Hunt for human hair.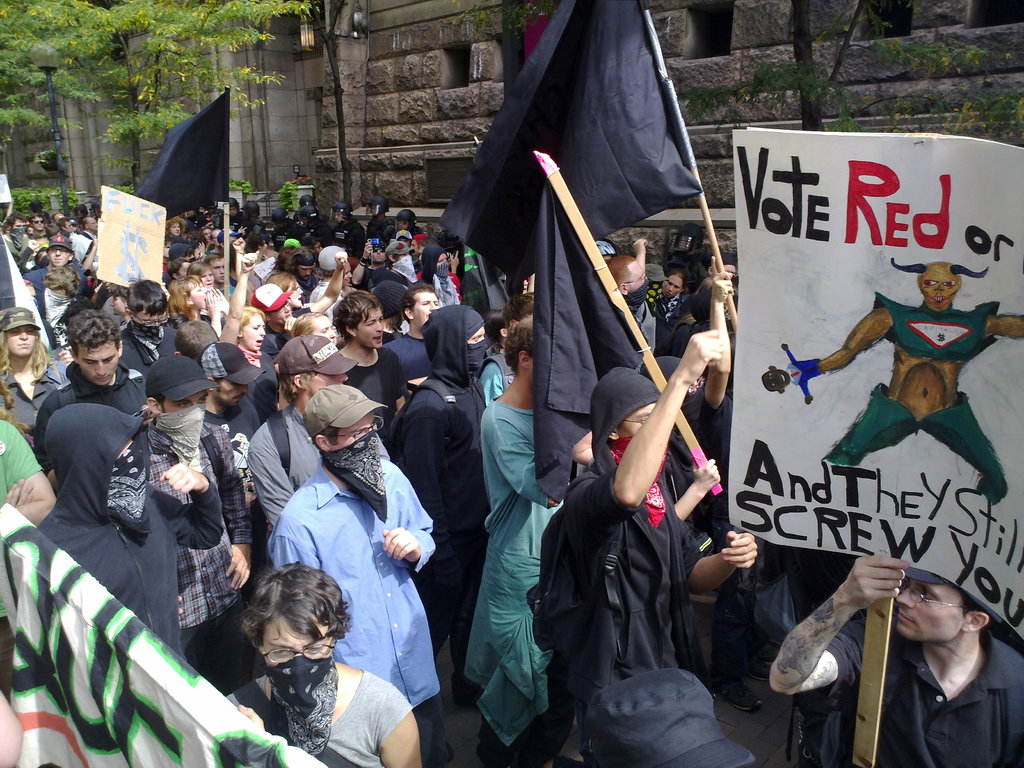
Hunted down at box=[166, 259, 182, 274].
